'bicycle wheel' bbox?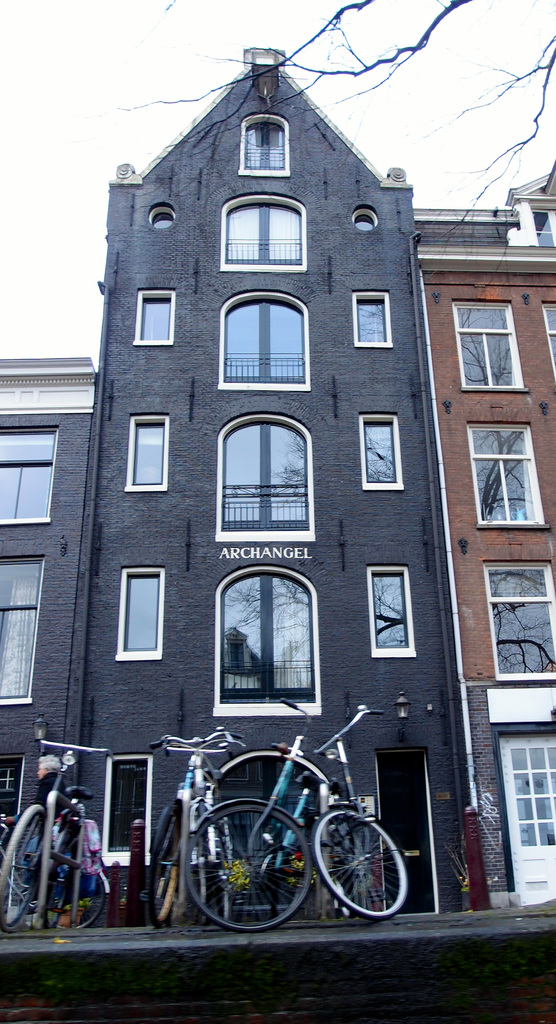
(left=149, top=805, right=184, bottom=929)
